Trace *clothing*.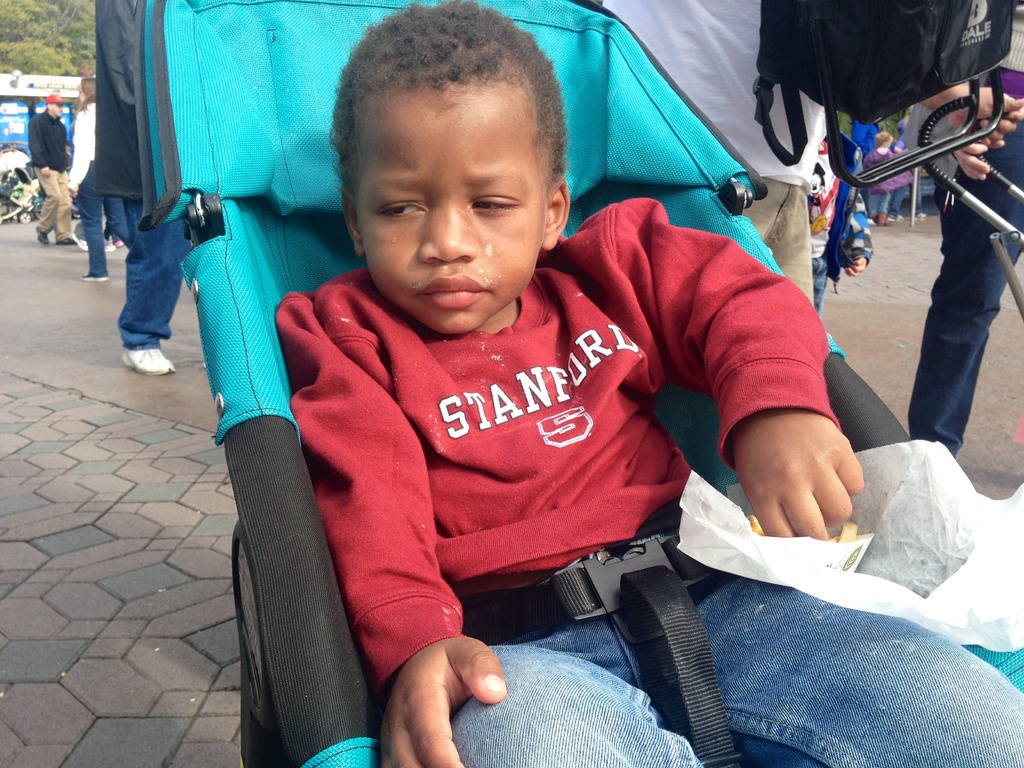
Traced to x1=84, y1=114, x2=129, y2=289.
